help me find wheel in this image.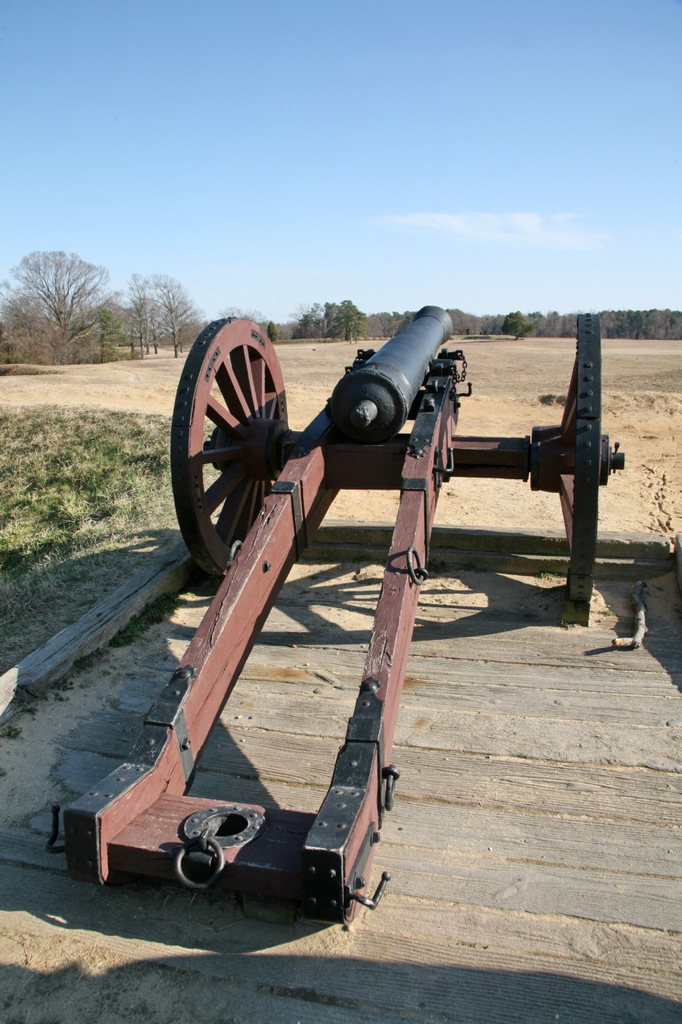
Found it: crop(183, 313, 299, 550).
